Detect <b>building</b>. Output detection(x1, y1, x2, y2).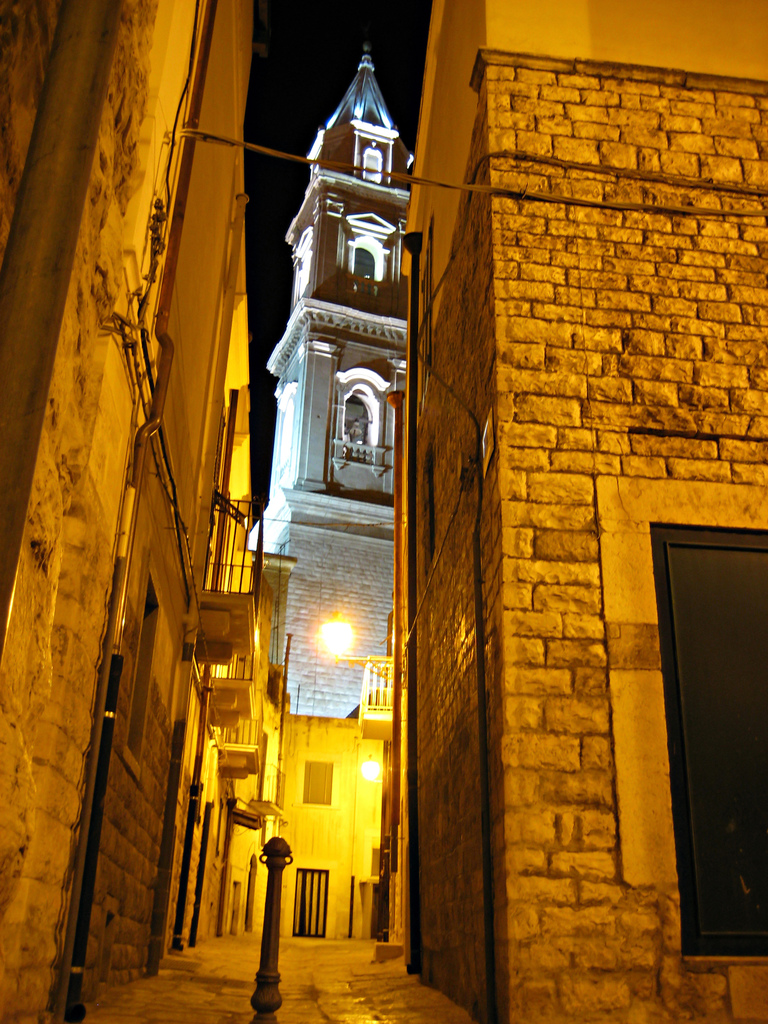
detection(365, 0, 767, 1023).
